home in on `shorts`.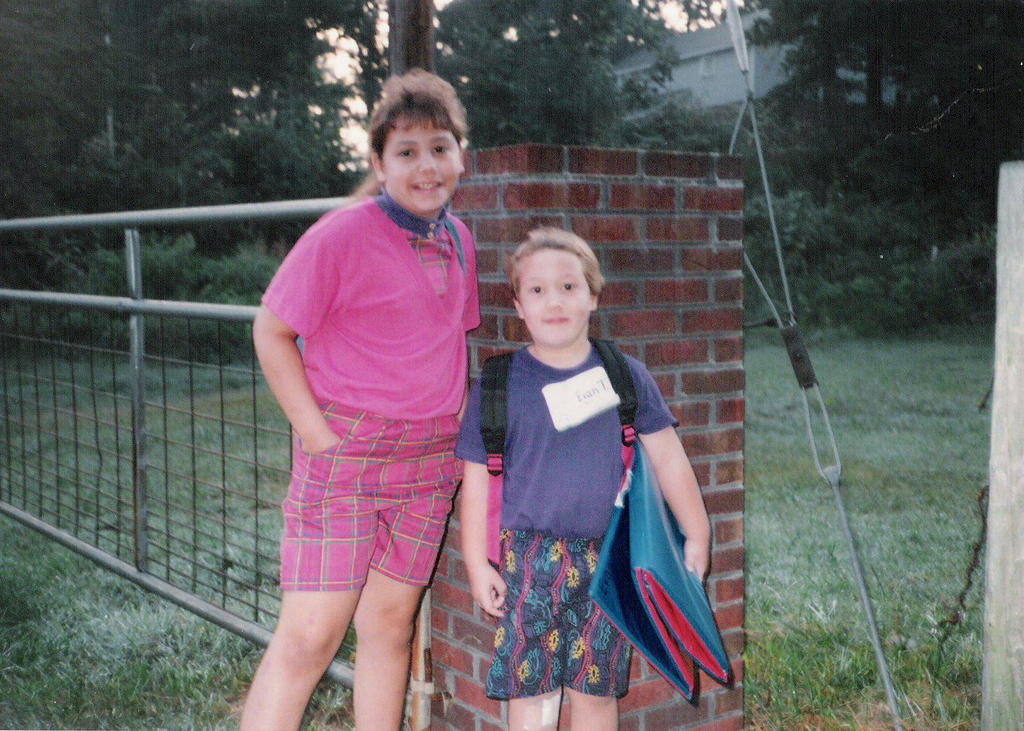
Homed in at (275,432,488,575).
